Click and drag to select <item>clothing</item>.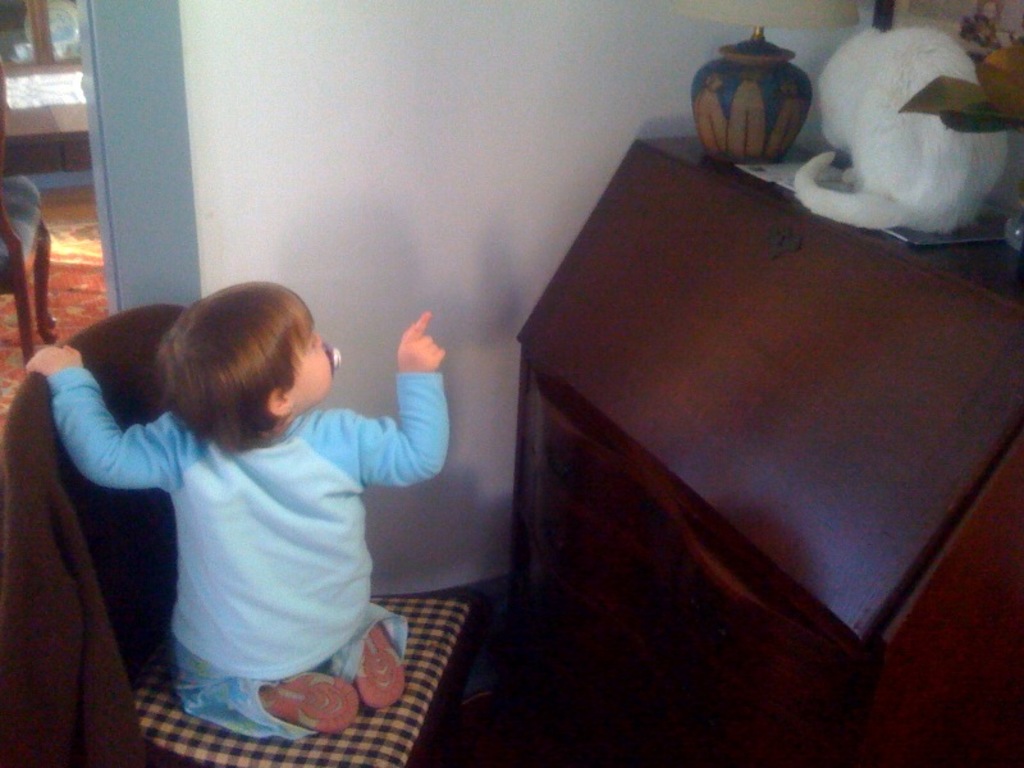
Selection: detection(40, 314, 448, 741).
